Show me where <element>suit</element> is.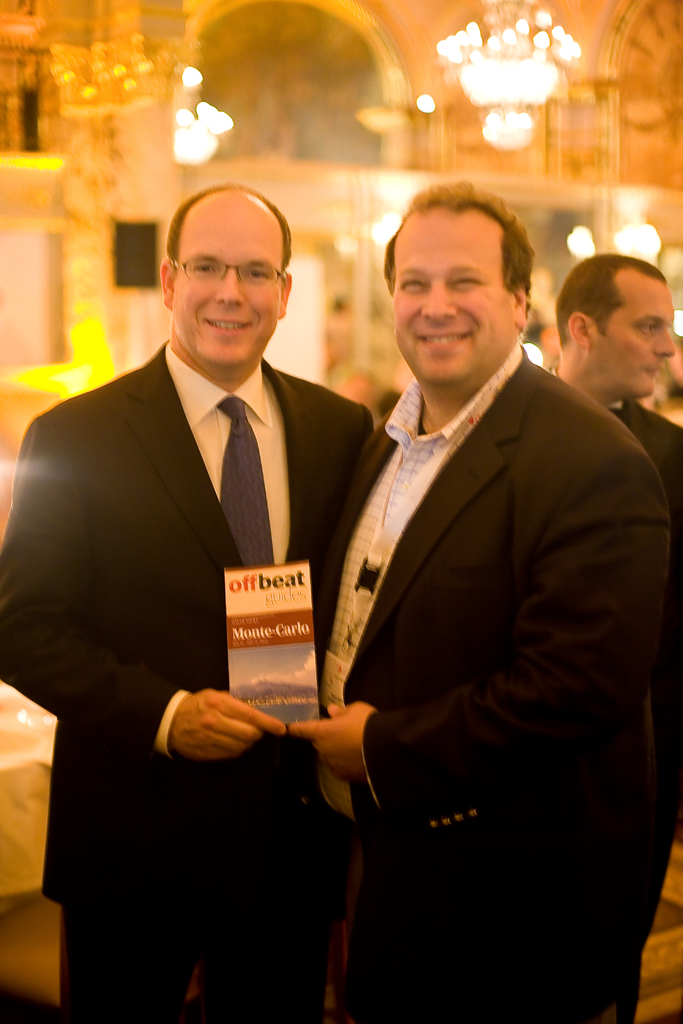
<element>suit</element> is at (left=310, top=339, right=673, bottom=1023).
